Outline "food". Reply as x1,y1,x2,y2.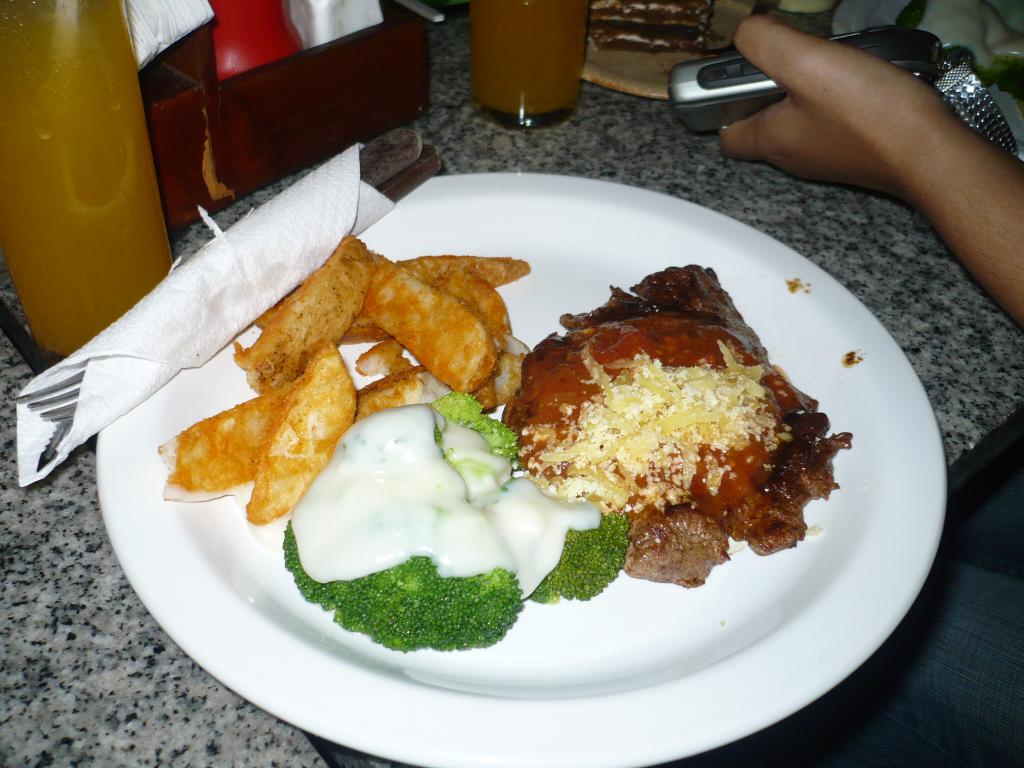
497,265,851,585.
